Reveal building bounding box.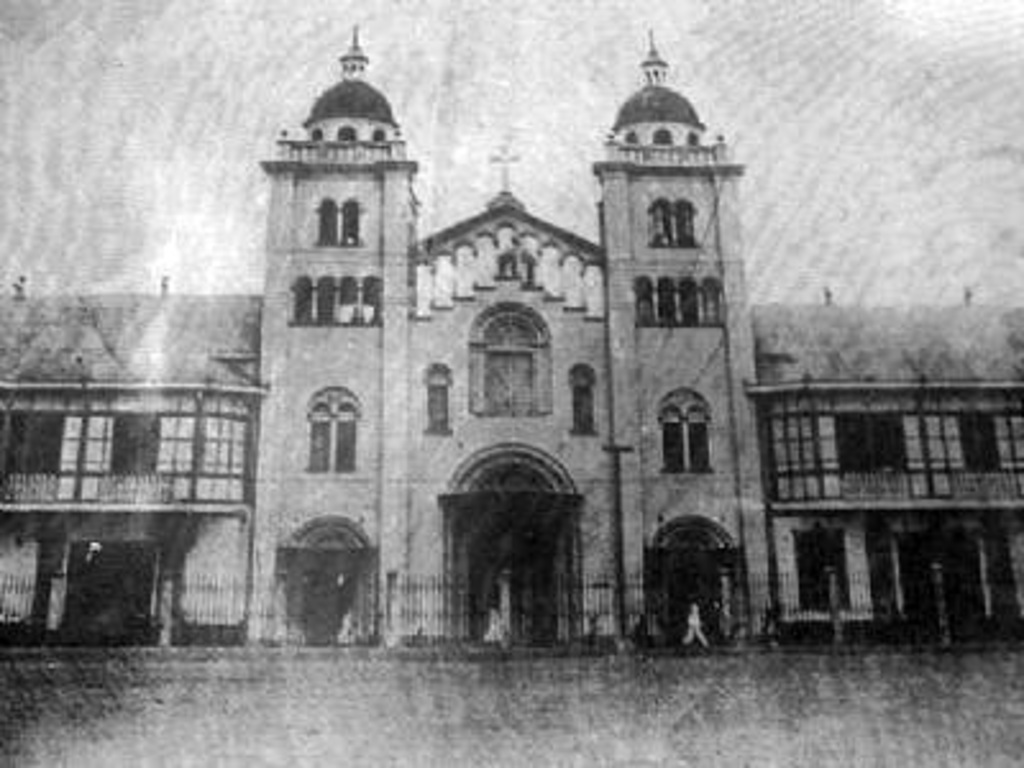
Revealed: <box>0,23,1021,658</box>.
